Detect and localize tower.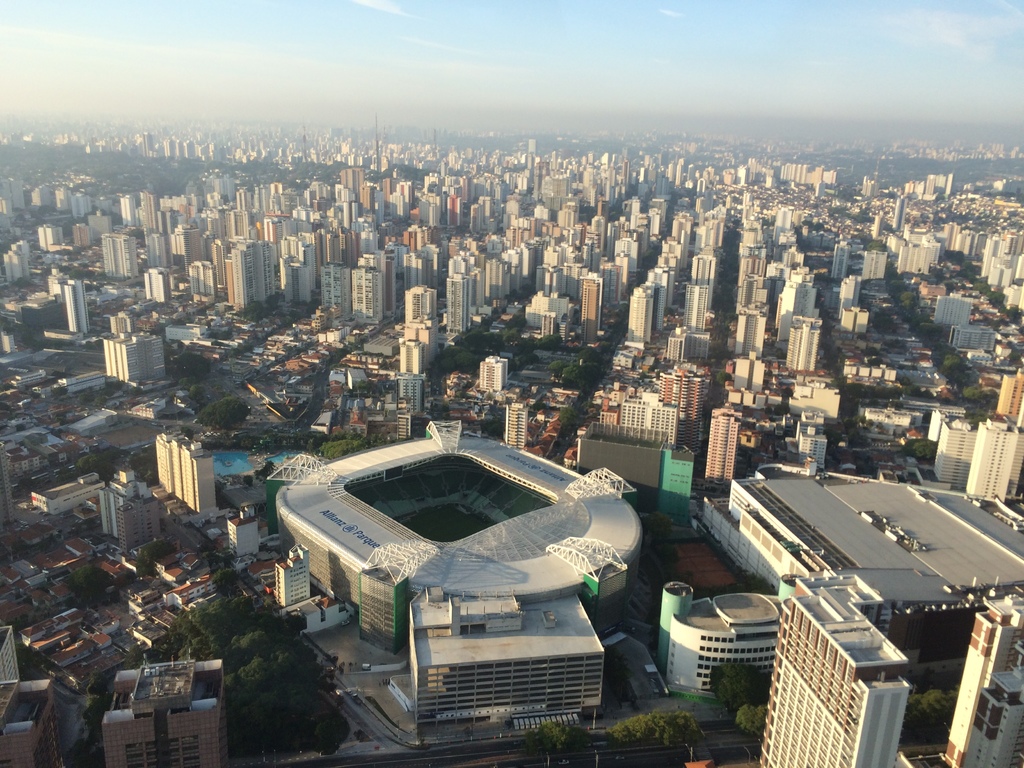
Localized at {"x1": 60, "y1": 280, "x2": 84, "y2": 333}.
